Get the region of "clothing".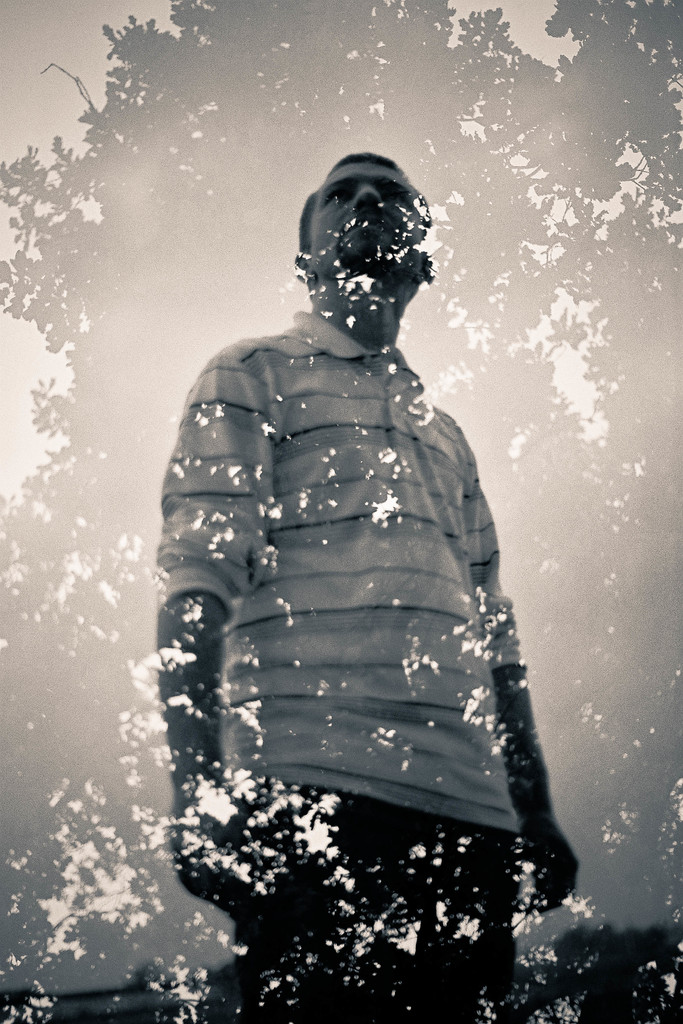
bbox=(241, 797, 523, 1023).
